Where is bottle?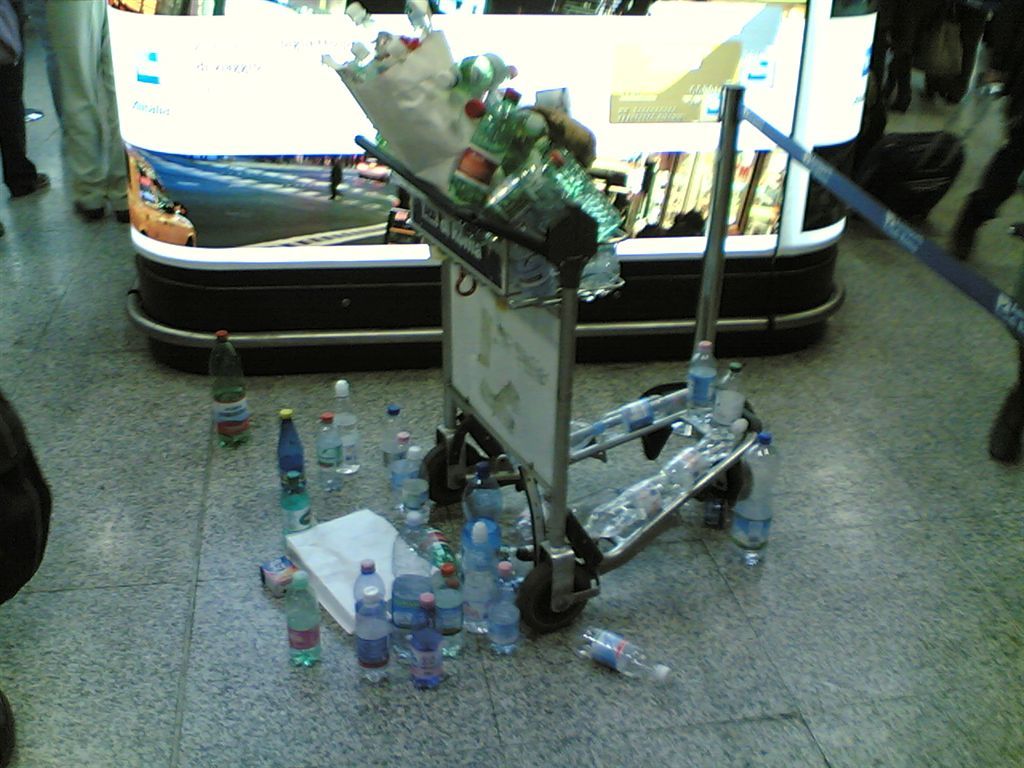
BBox(482, 153, 557, 225).
